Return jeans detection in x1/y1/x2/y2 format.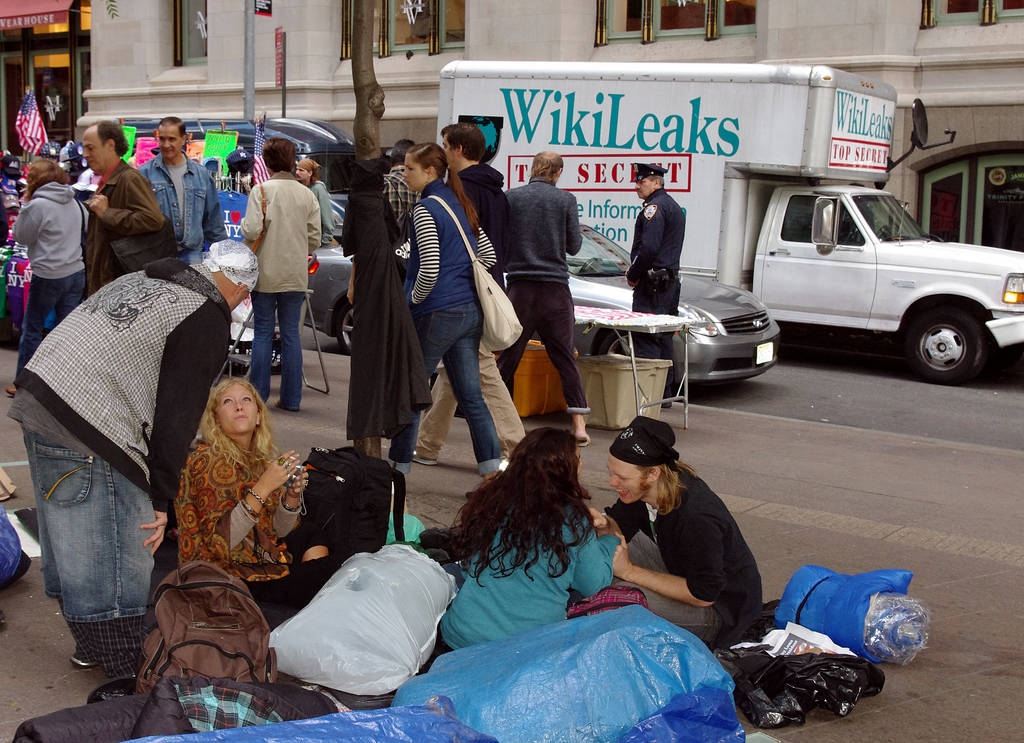
387/300/509/473.
